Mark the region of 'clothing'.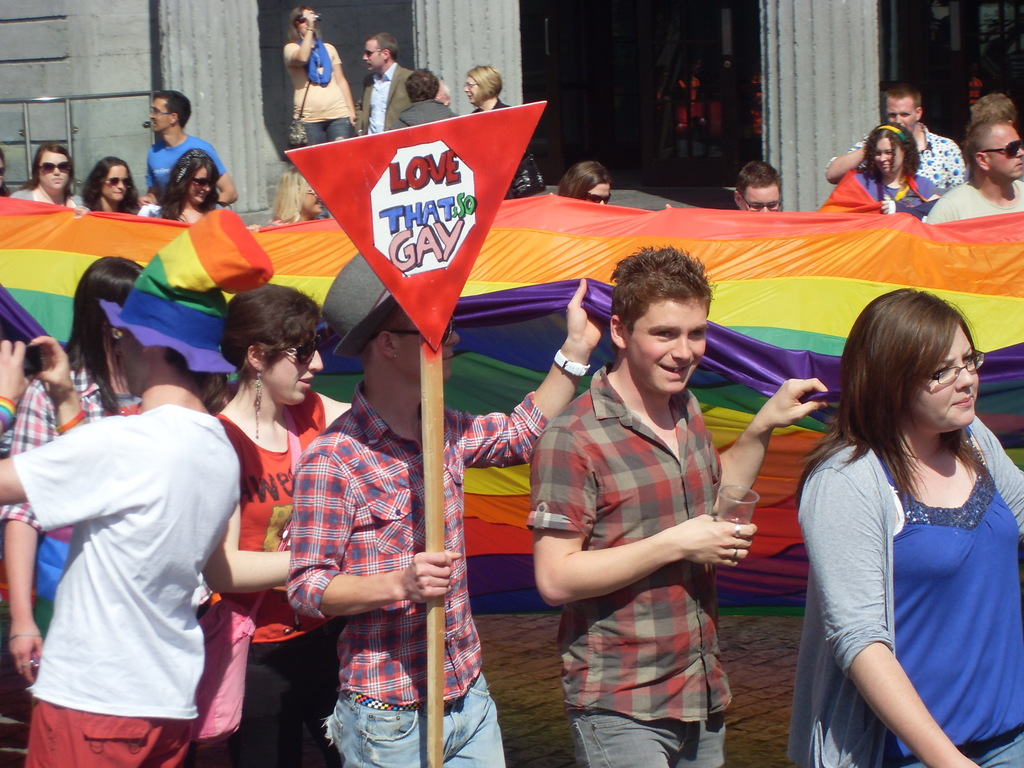
Region: x1=0 y1=360 x2=144 y2=637.
